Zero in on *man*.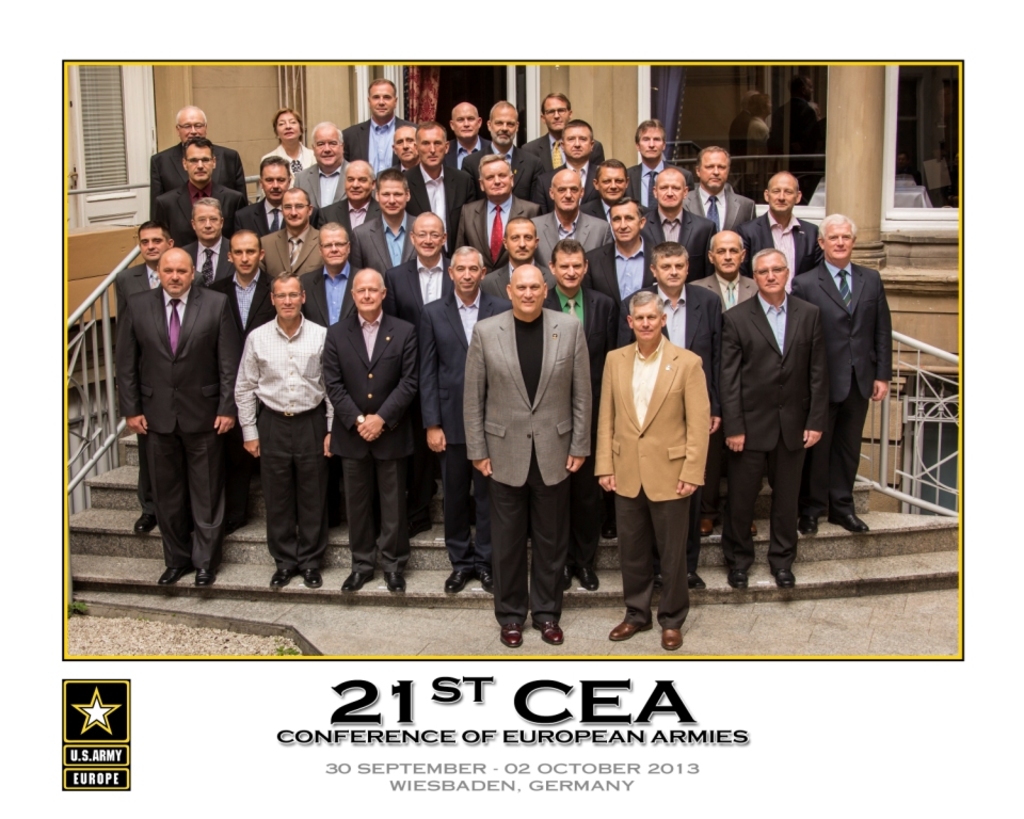
Zeroed in: <region>681, 144, 764, 231</region>.
